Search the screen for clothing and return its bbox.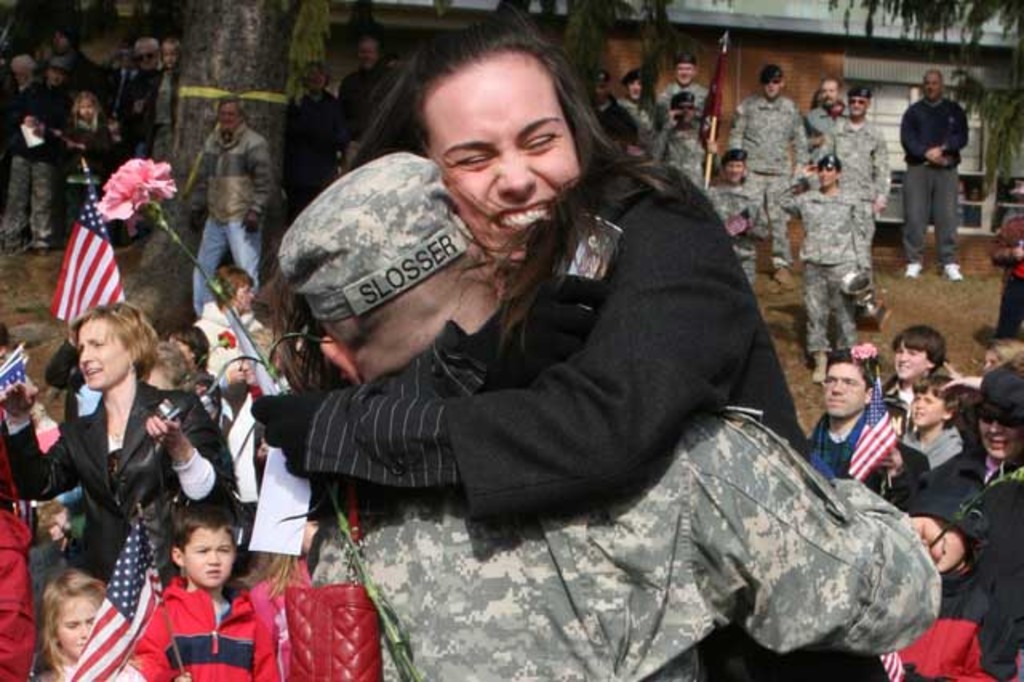
Found: 901 424 960 461.
